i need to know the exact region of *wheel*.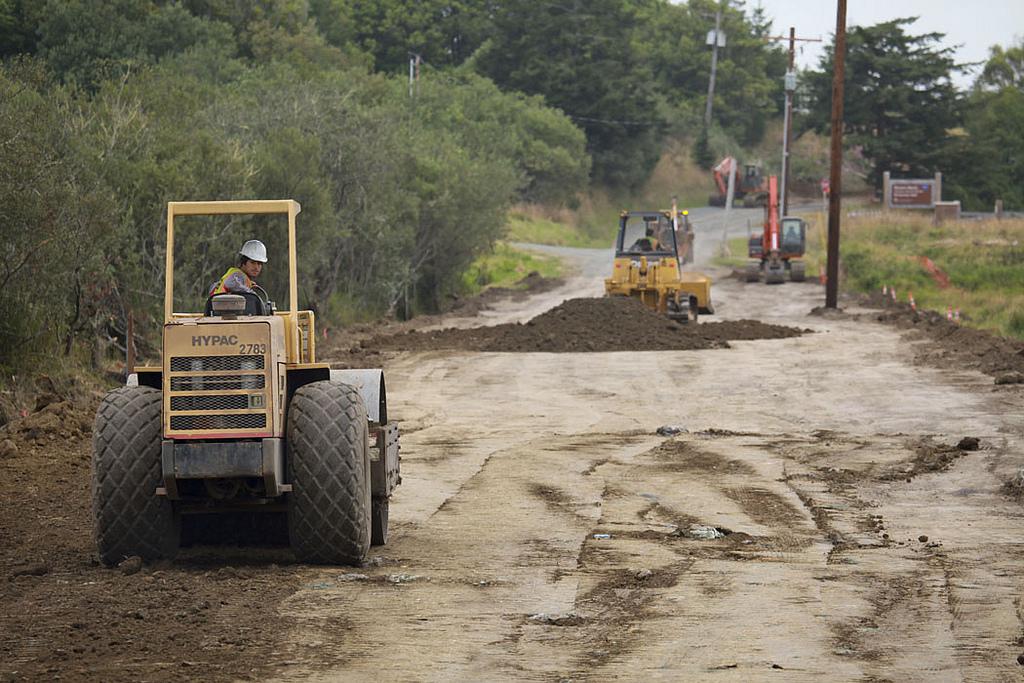
Region: detection(276, 375, 363, 564).
